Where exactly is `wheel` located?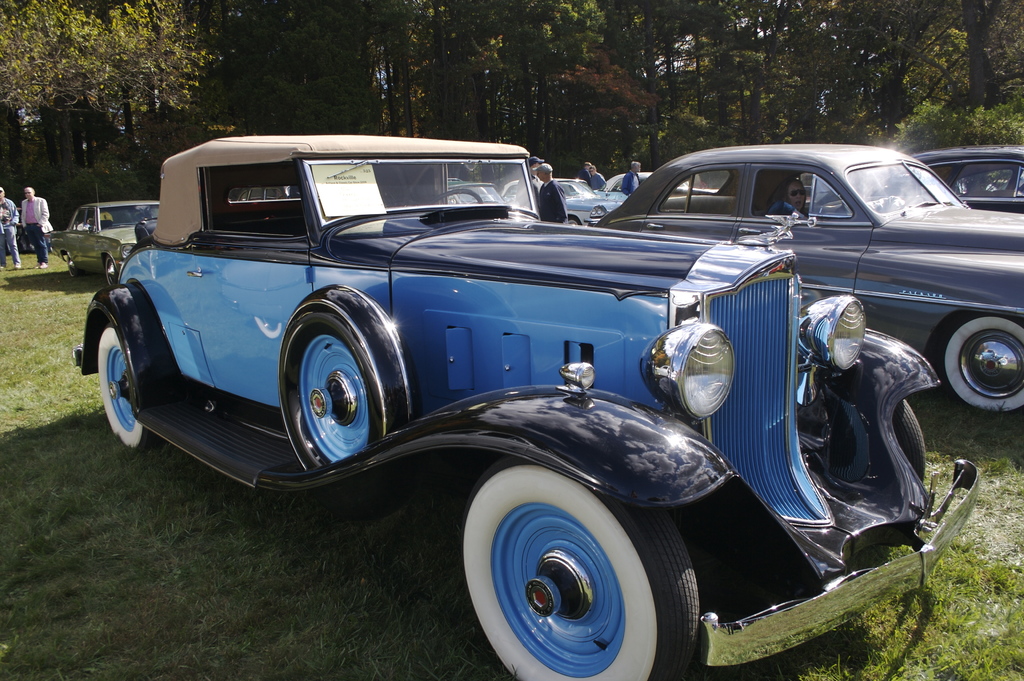
Its bounding box is 931:309:1023:422.
